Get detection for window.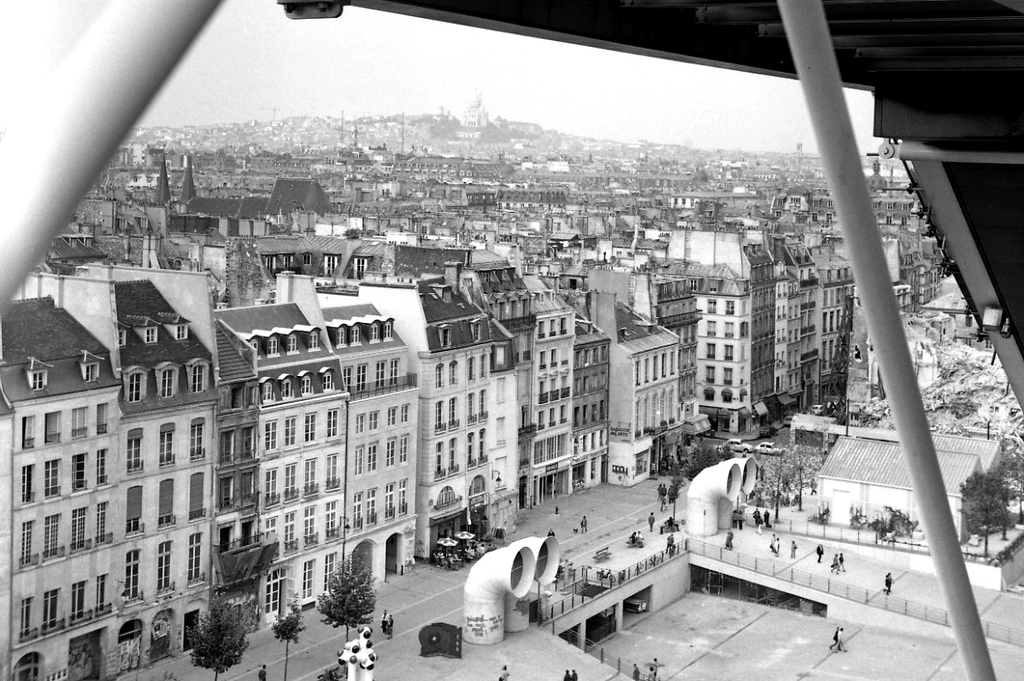
Detection: x1=94 y1=451 x2=104 y2=489.
